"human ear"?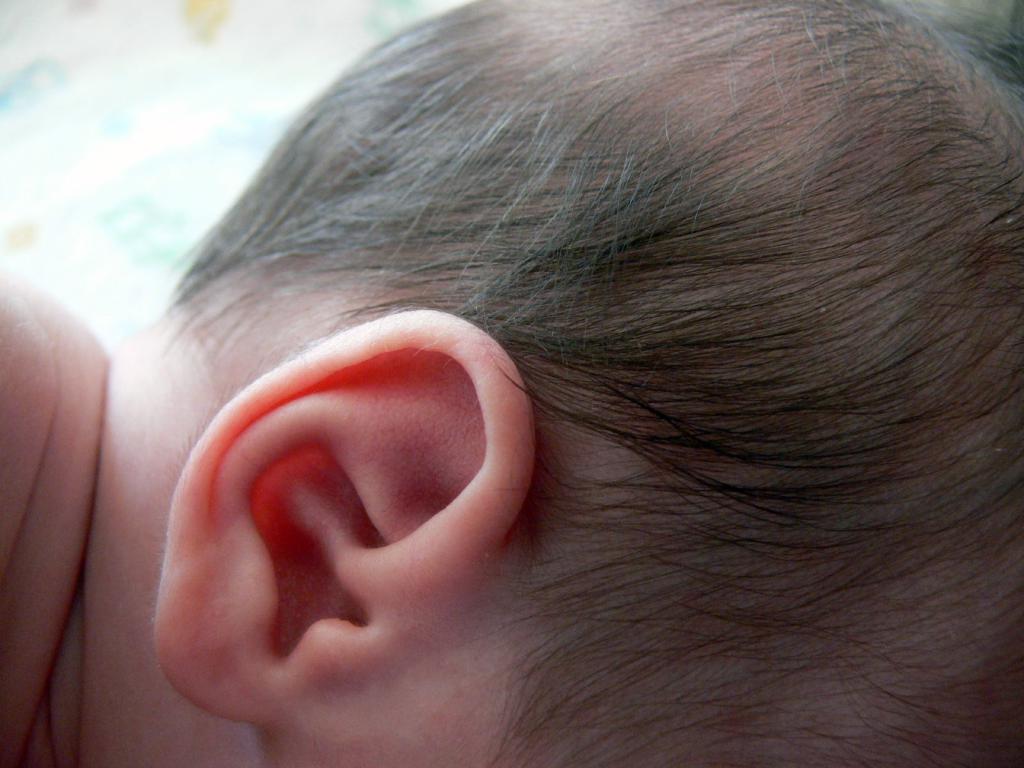
select_region(156, 308, 533, 731)
